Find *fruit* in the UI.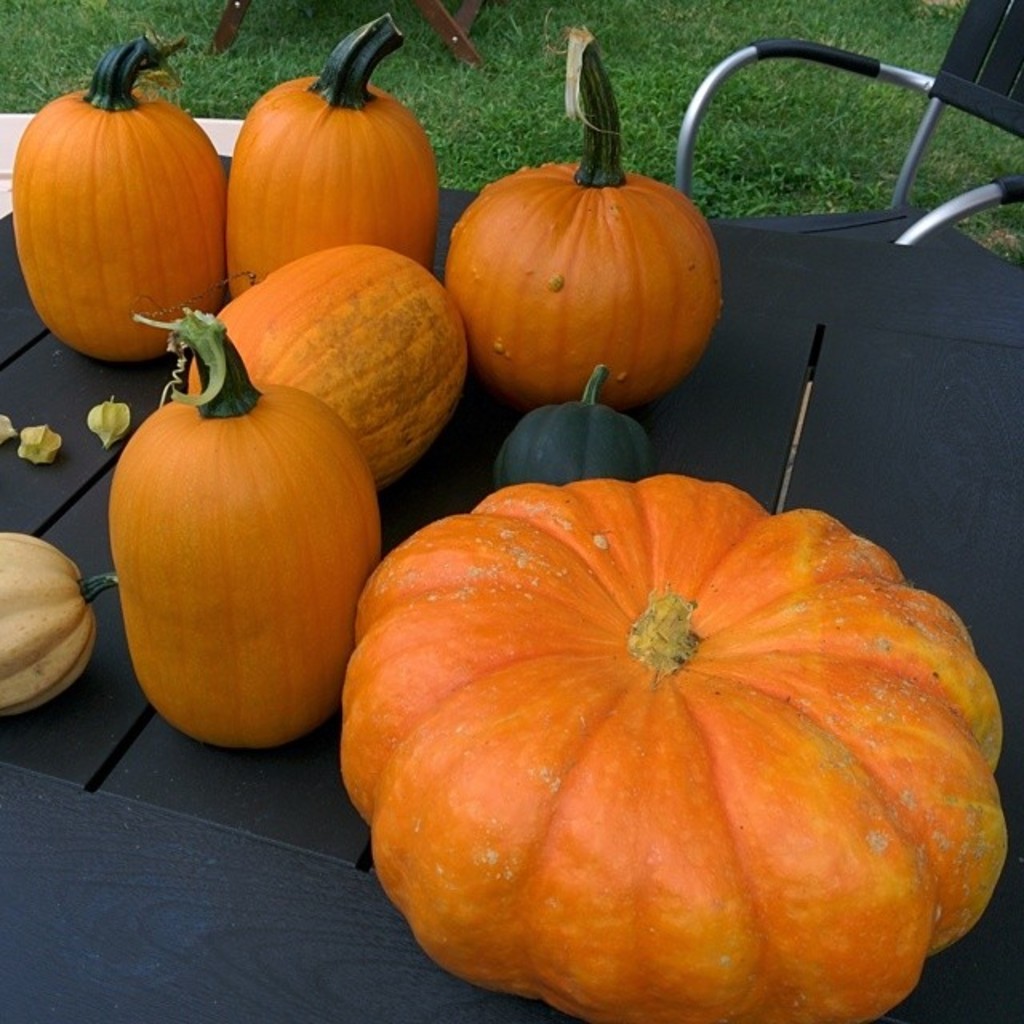
UI element at box=[341, 472, 1010, 1022].
